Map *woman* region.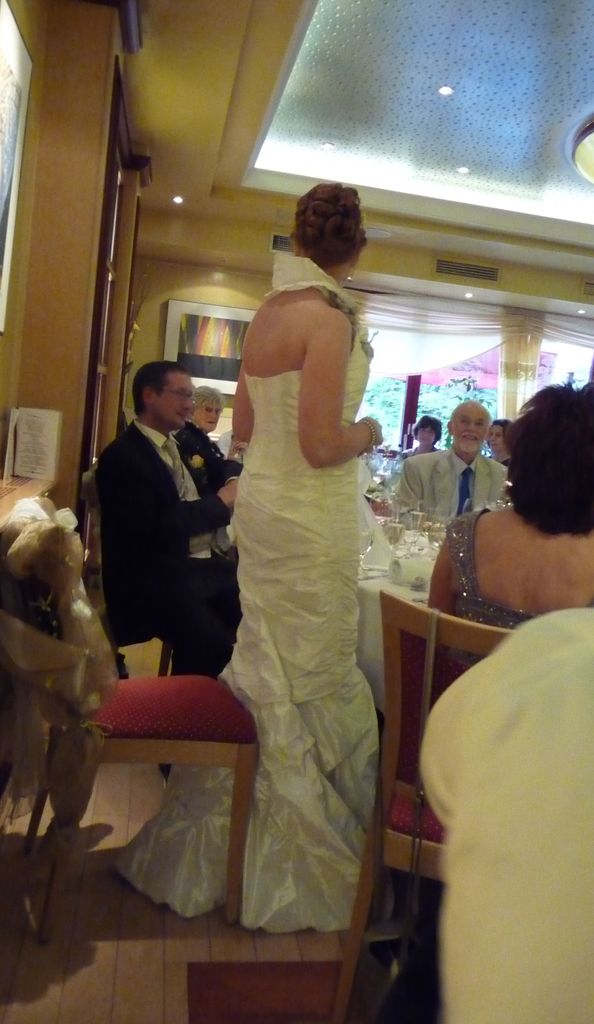
Mapped to region(484, 417, 517, 466).
